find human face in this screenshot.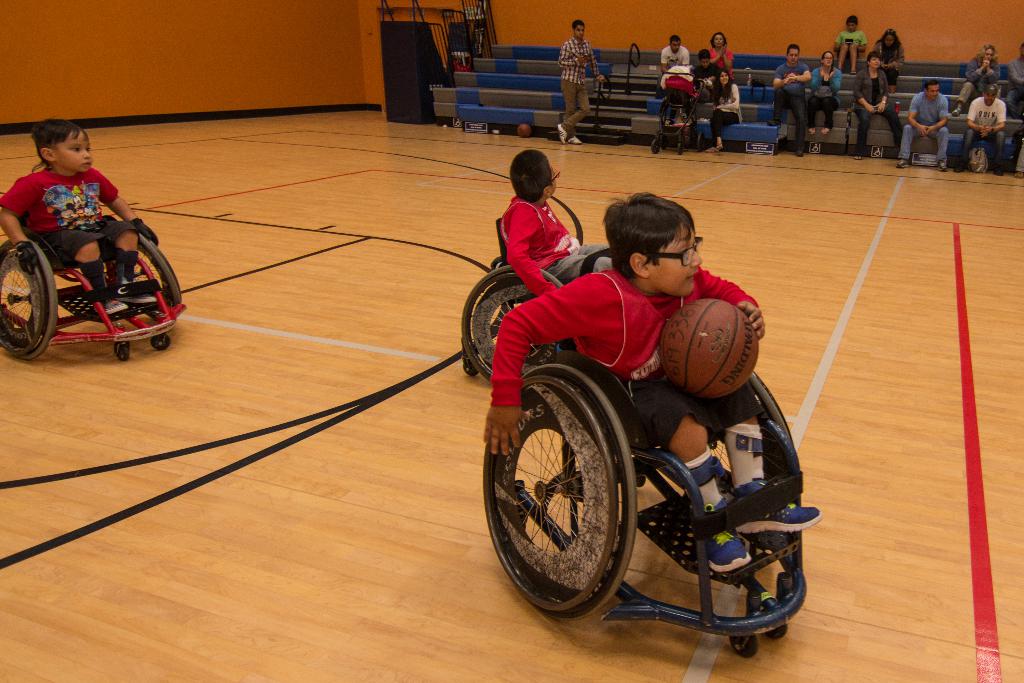
The bounding box for human face is x1=845, y1=21, x2=857, y2=33.
